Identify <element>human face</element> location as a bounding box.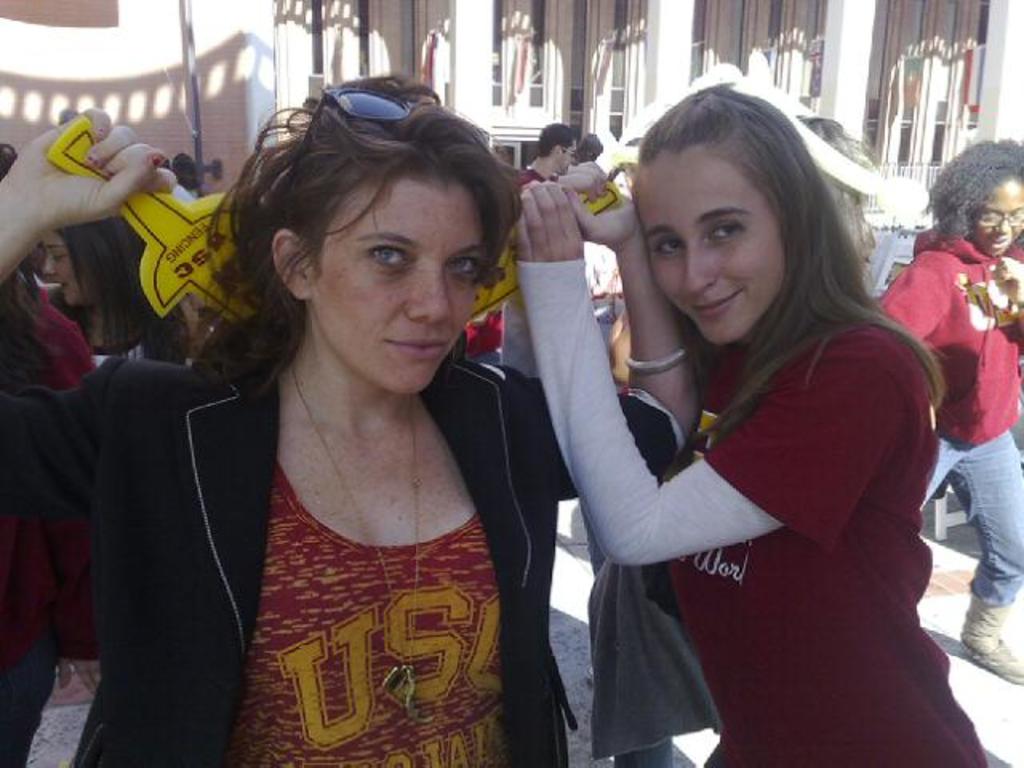
[309,182,483,395].
